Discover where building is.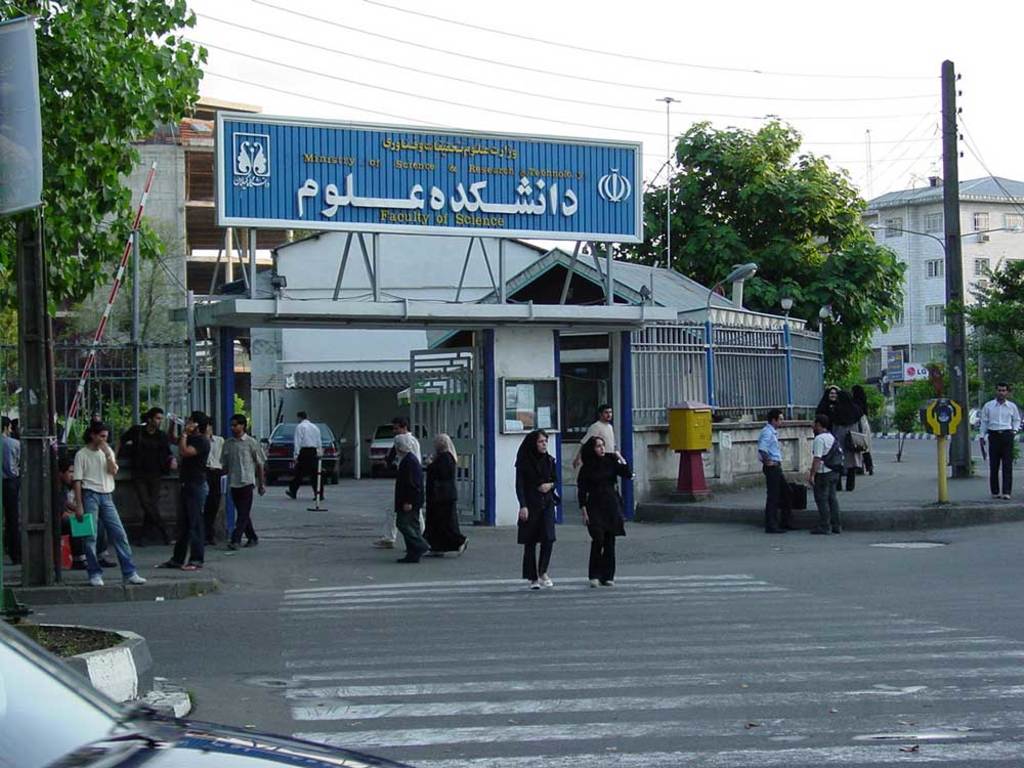
Discovered at <box>3,96,295,429</box>.
